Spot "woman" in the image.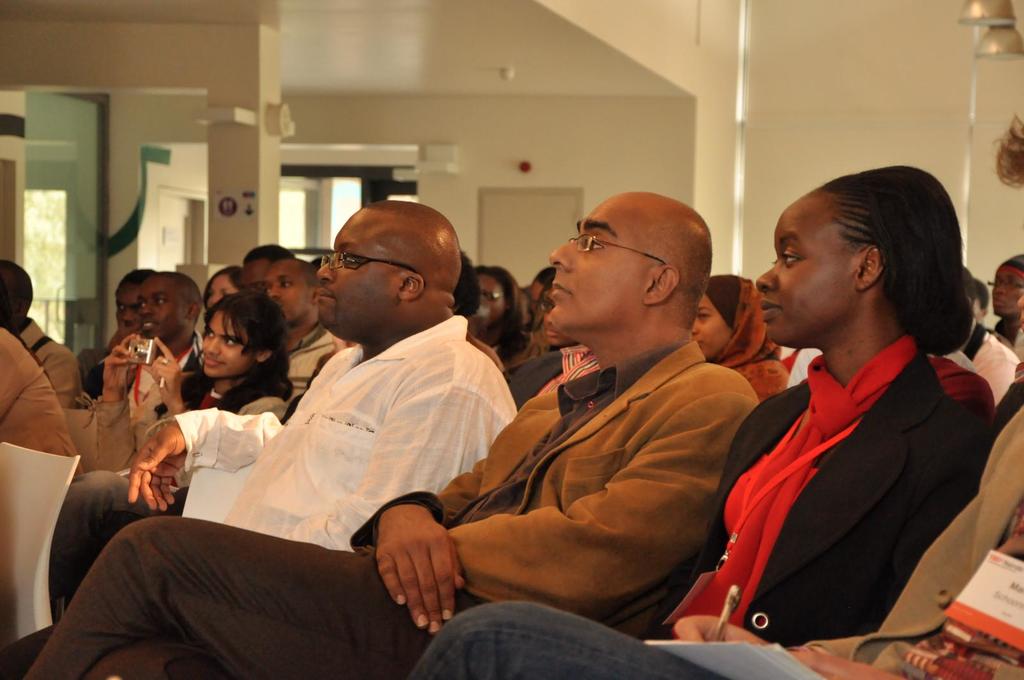
"woman" found at 472, 264, 543, 376.
